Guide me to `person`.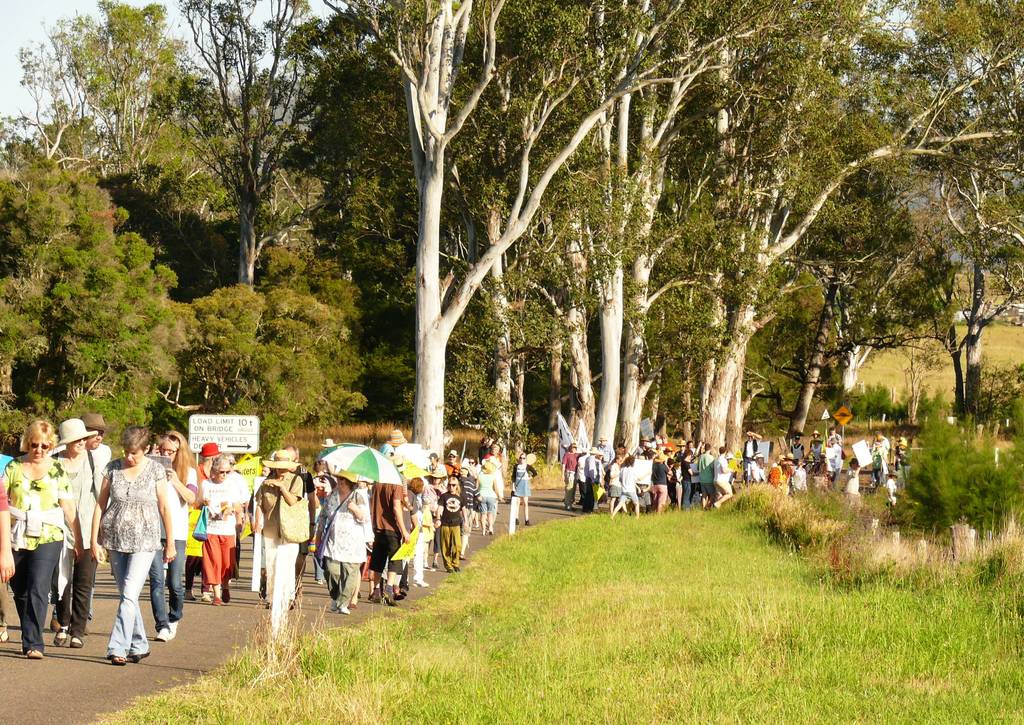
Guidance: 198/457/249/603.
